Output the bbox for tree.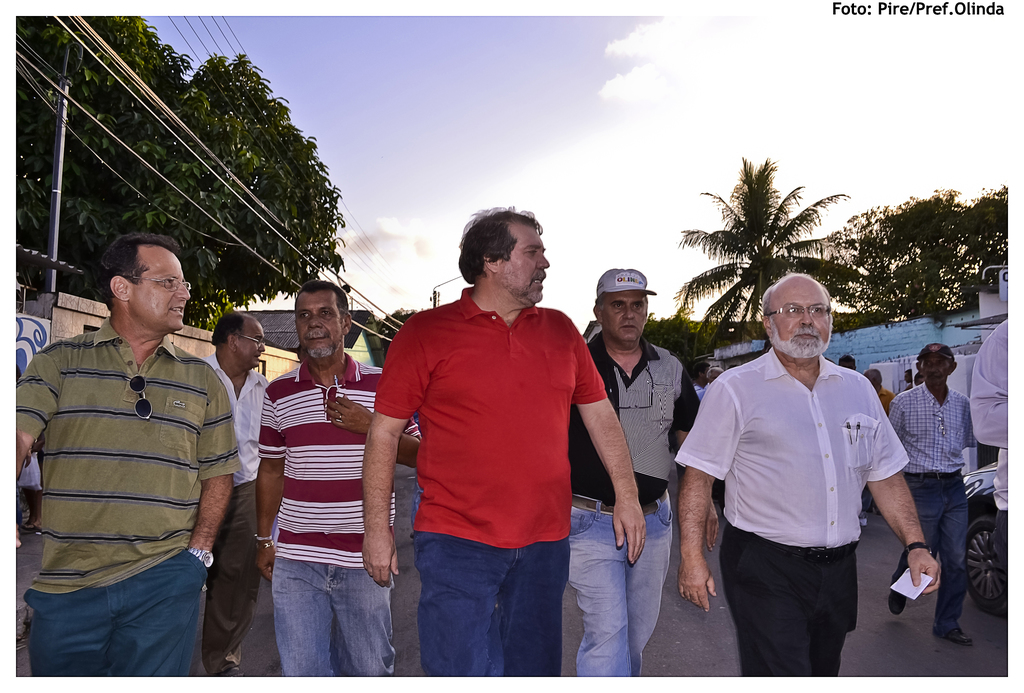
(left=833, top=189, right=1012, bottom=326).
